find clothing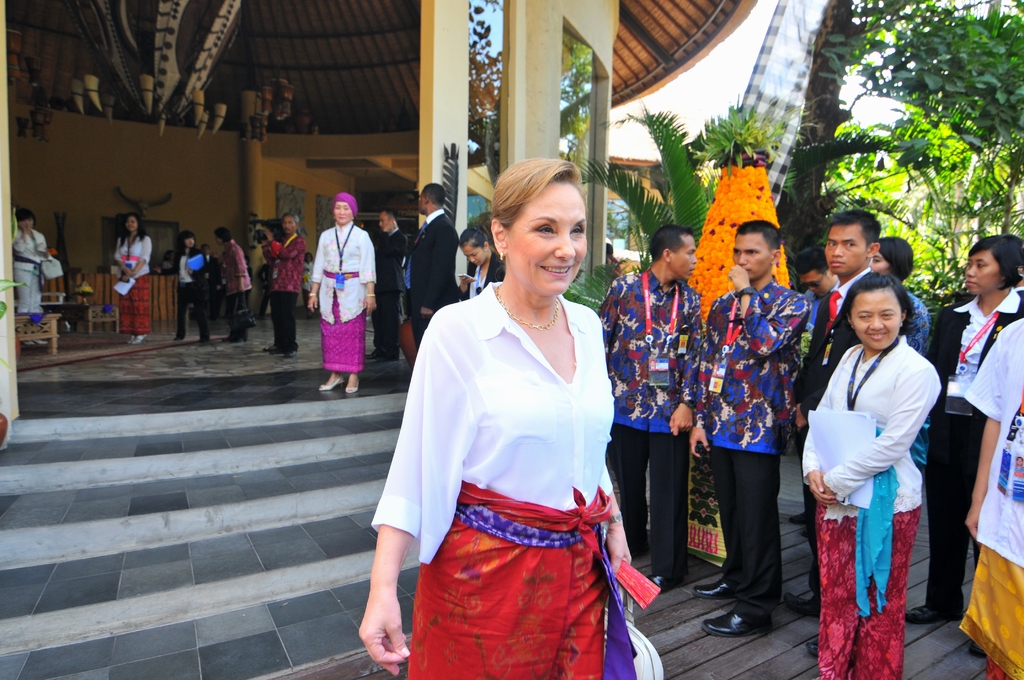
BBox(802, 255, 884, 409)
